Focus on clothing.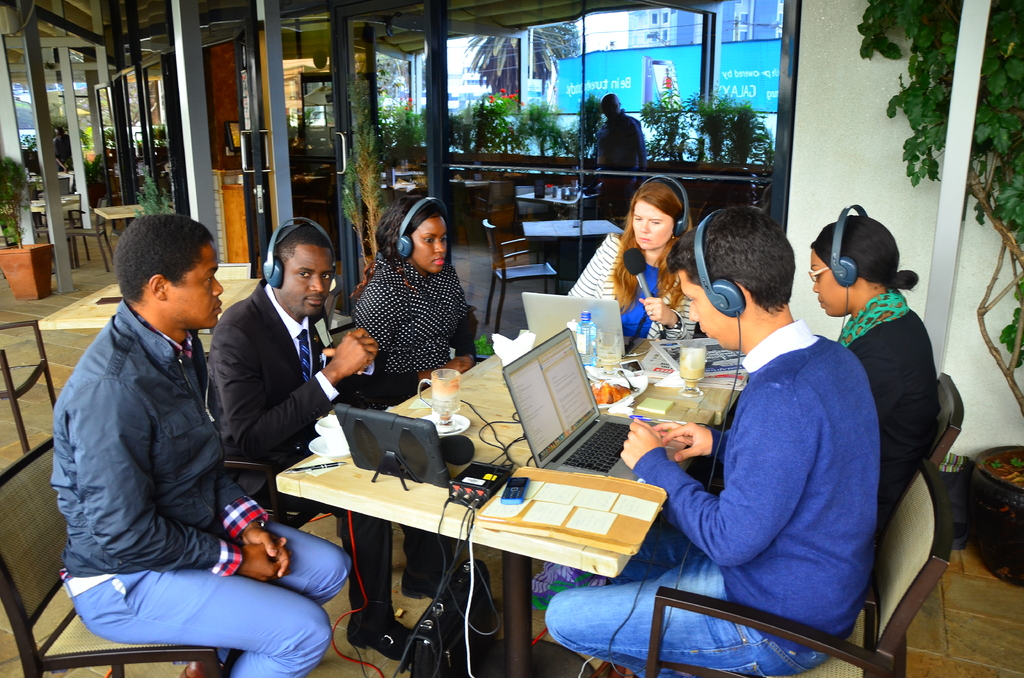
Focused at 51,133,75,173.
